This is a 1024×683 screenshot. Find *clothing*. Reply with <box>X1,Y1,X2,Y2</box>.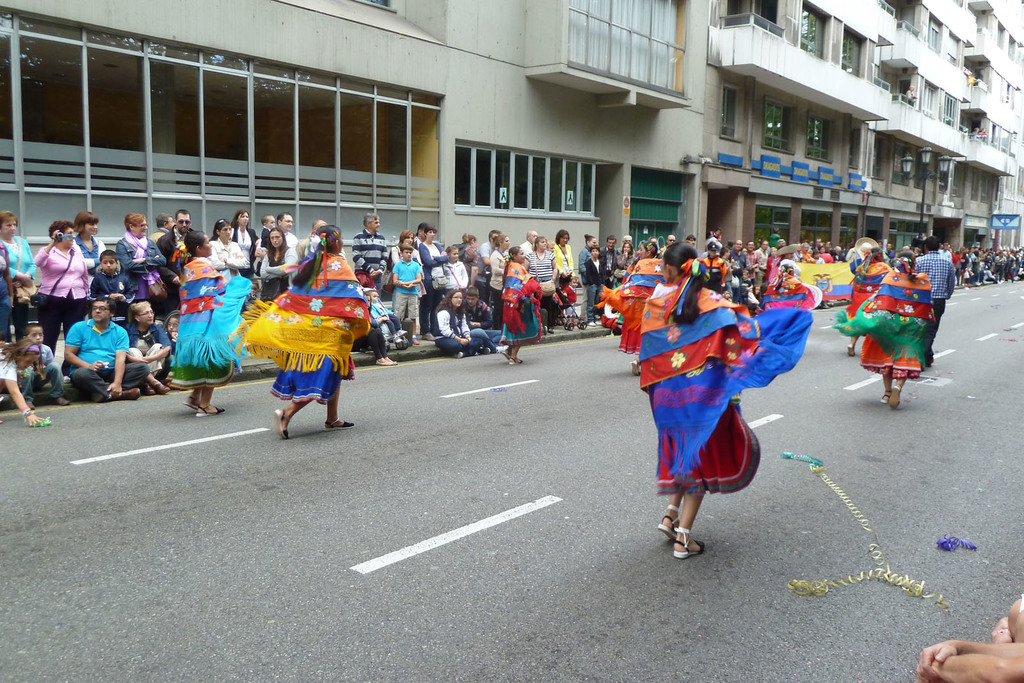
<box>122,237,149,285</box>.
